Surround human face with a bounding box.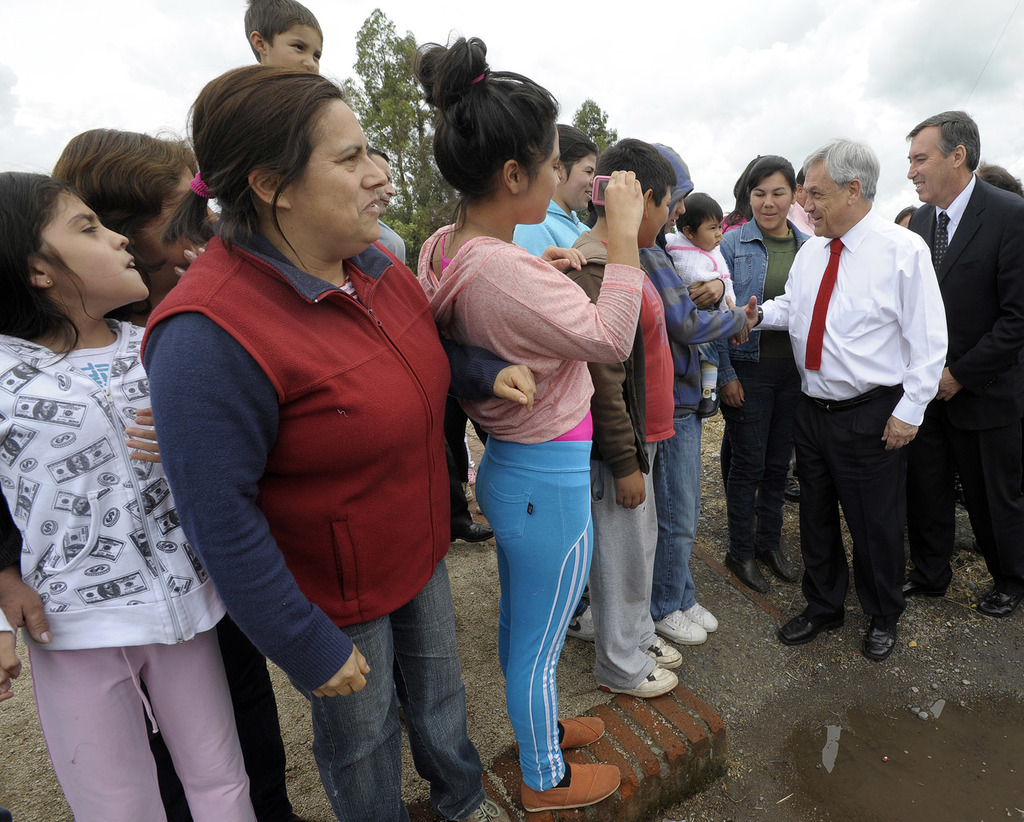
(905,136,957,205).
